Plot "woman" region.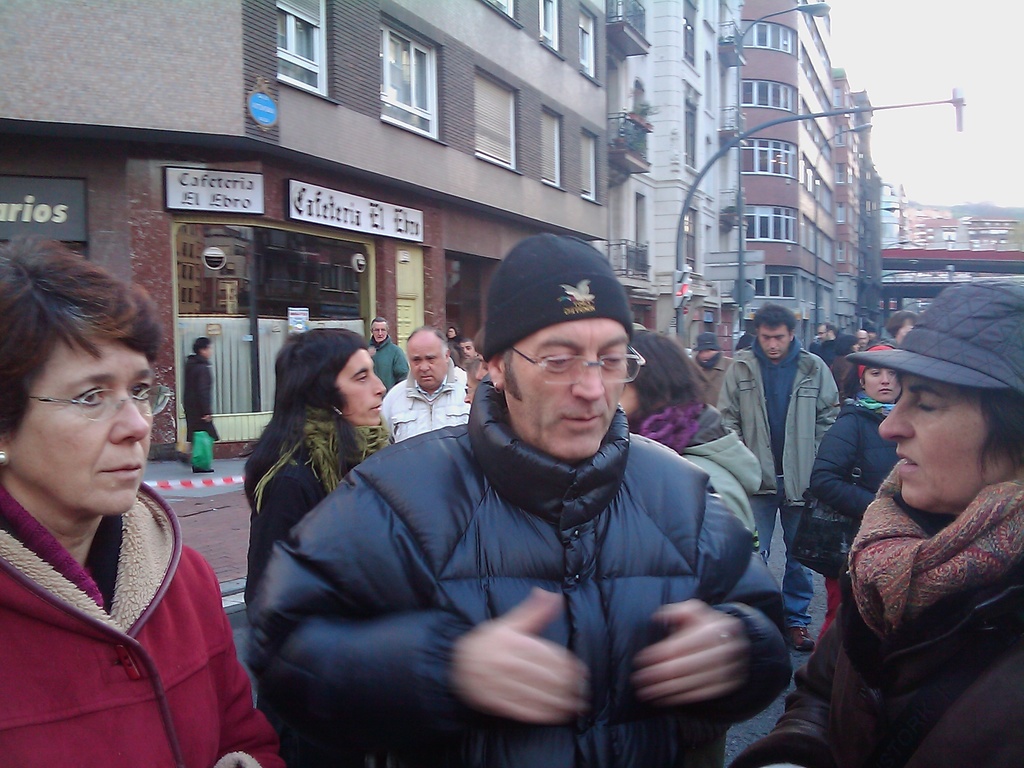
Plotted at x1=808, y1=340, x2=901, y2=641.
